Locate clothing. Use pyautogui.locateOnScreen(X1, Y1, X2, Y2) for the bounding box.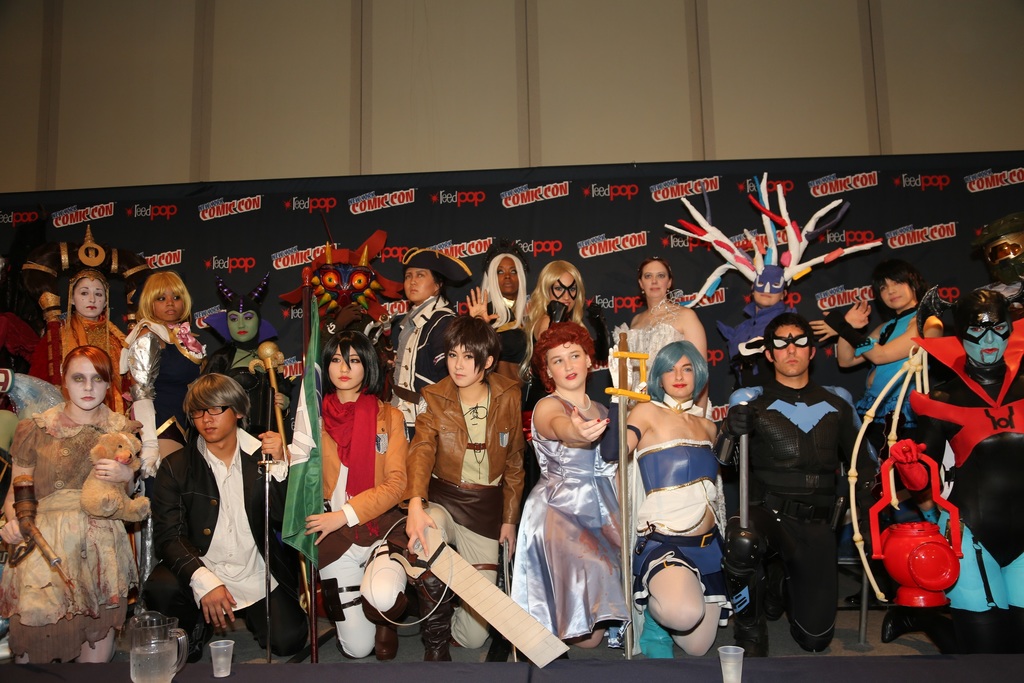
pyautogui.locateOnScreen(888, 362, 1023, 645).
